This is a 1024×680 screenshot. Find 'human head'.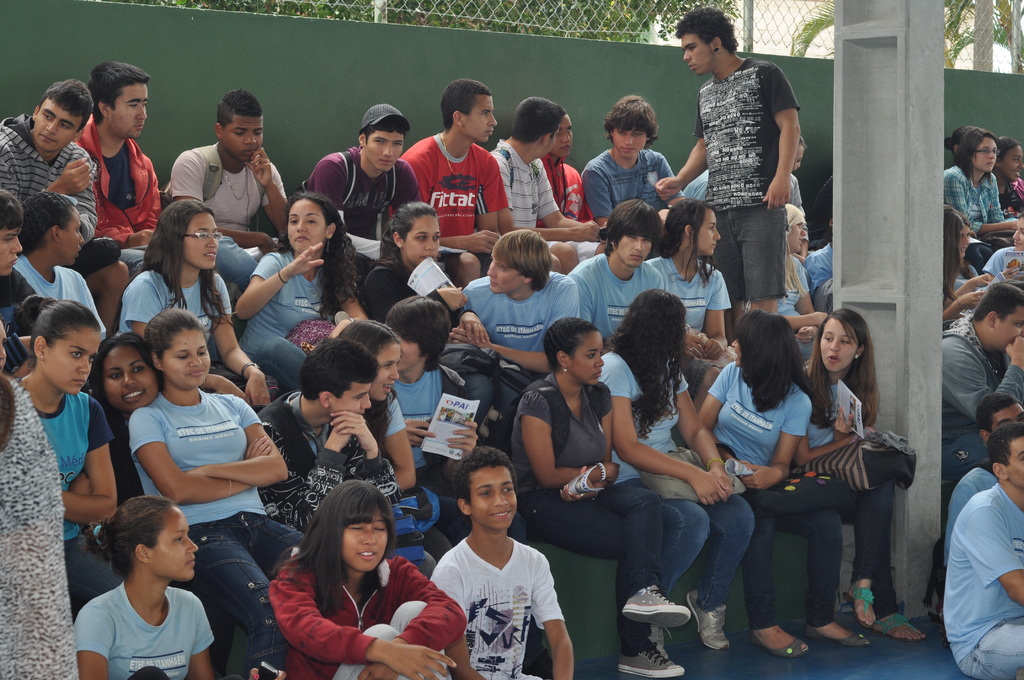
Bounding box: (x1=486, y1=230, x2=548, y2=294).
